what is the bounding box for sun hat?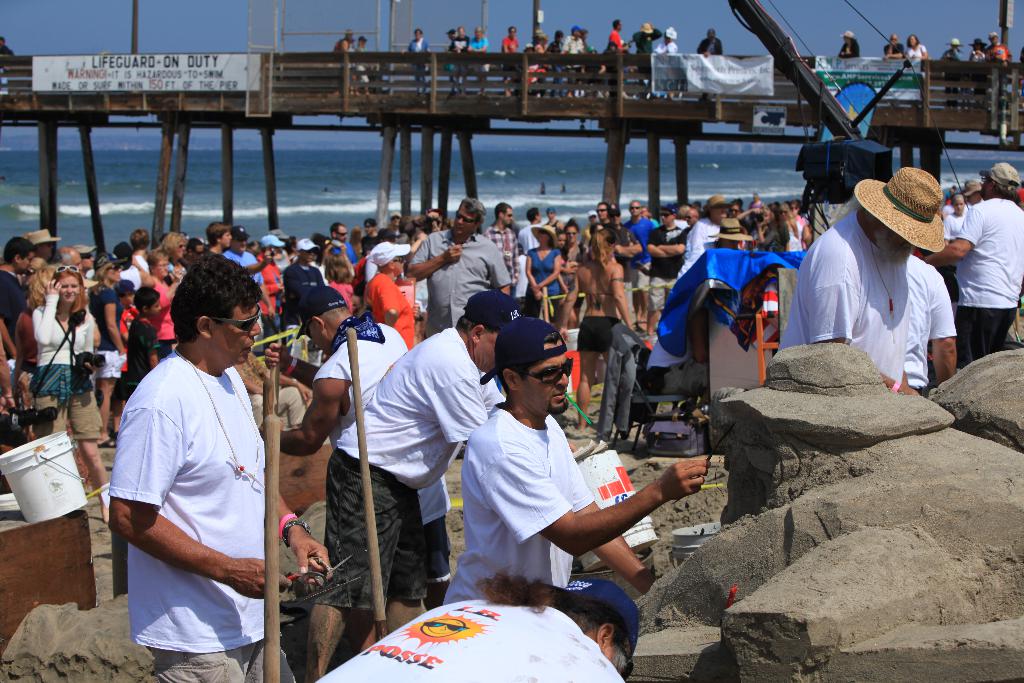
(371, 238, 417, 273).
